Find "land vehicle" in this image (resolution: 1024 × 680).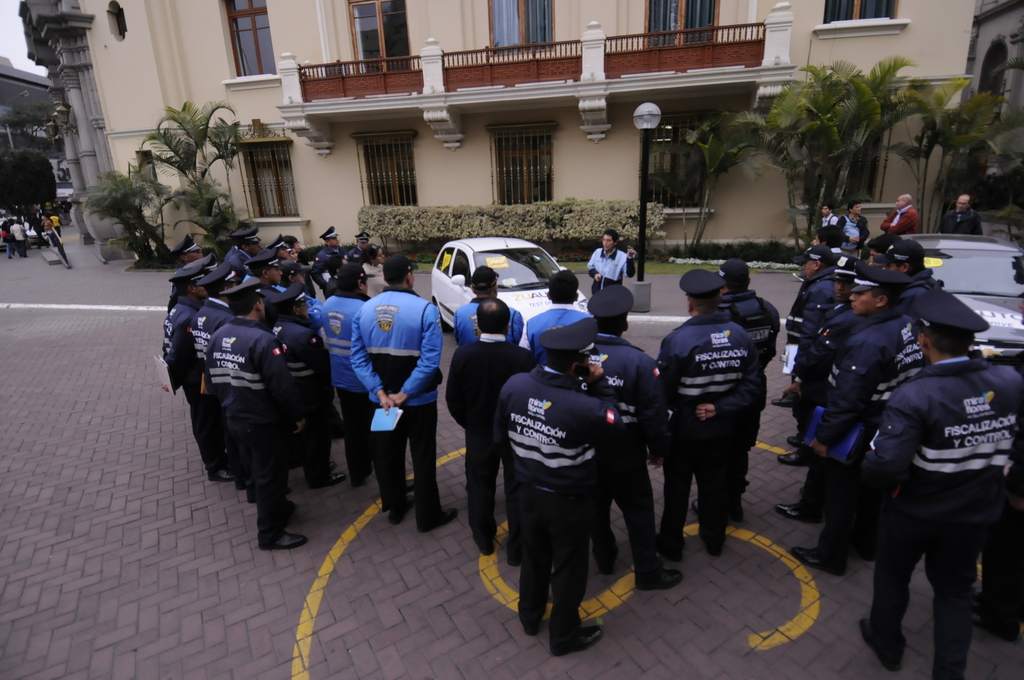
rect(897, 232, 1023, 362).
